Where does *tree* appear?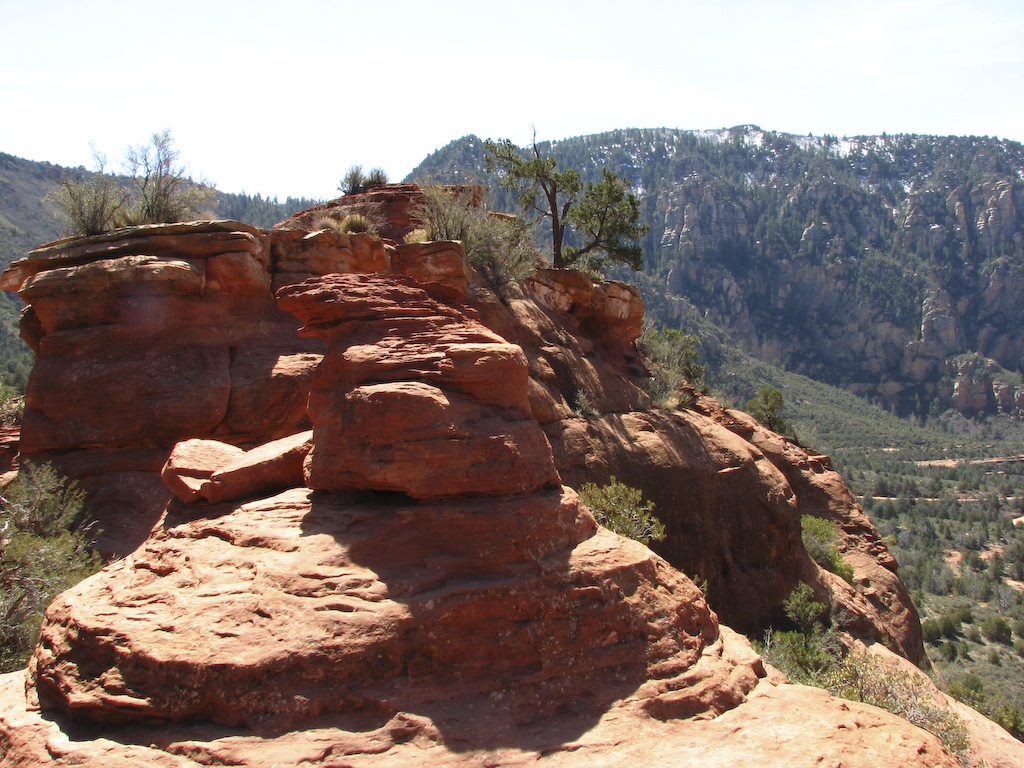
Appears at (left=773, top=582, right=848, bottom=676).
